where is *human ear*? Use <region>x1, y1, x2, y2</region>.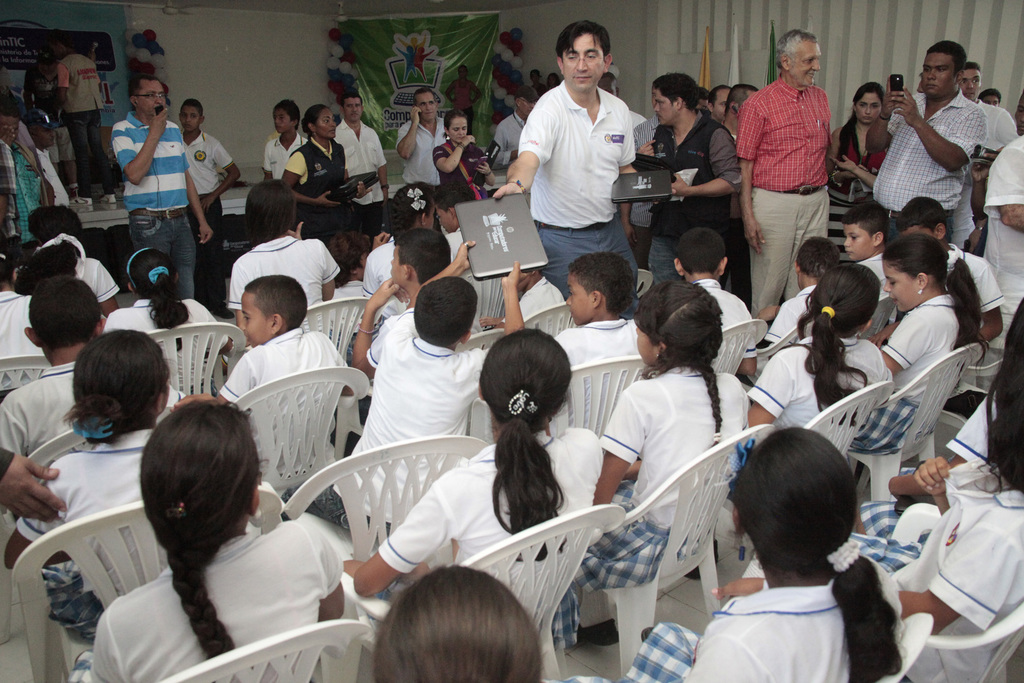
<region>862, 320, 872, 334</region>.
